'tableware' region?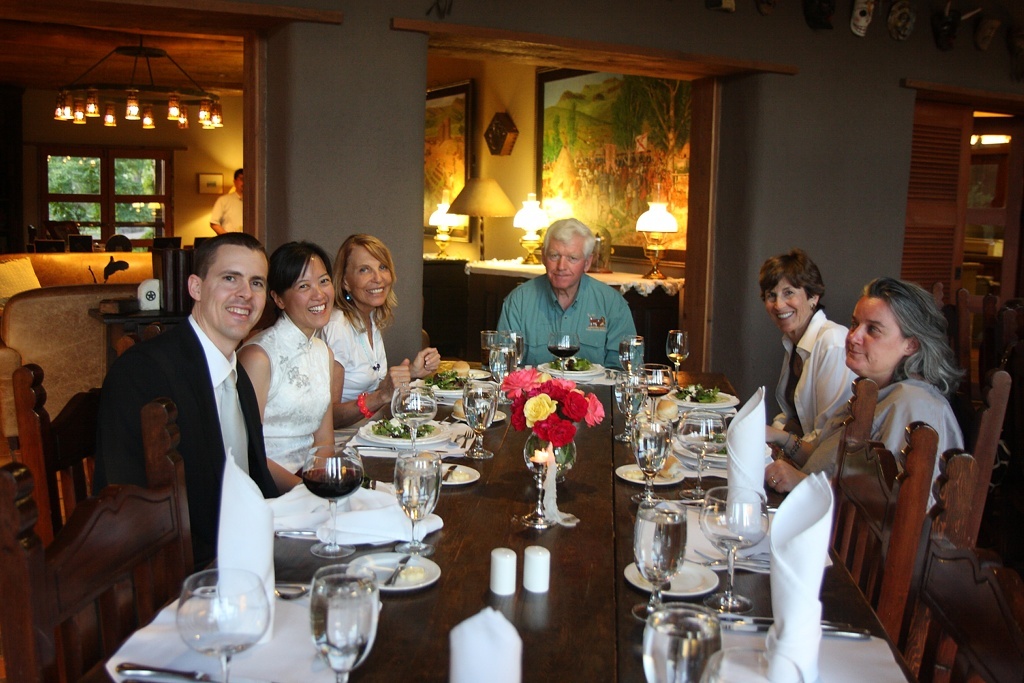
(461, 364, 487, 378)
